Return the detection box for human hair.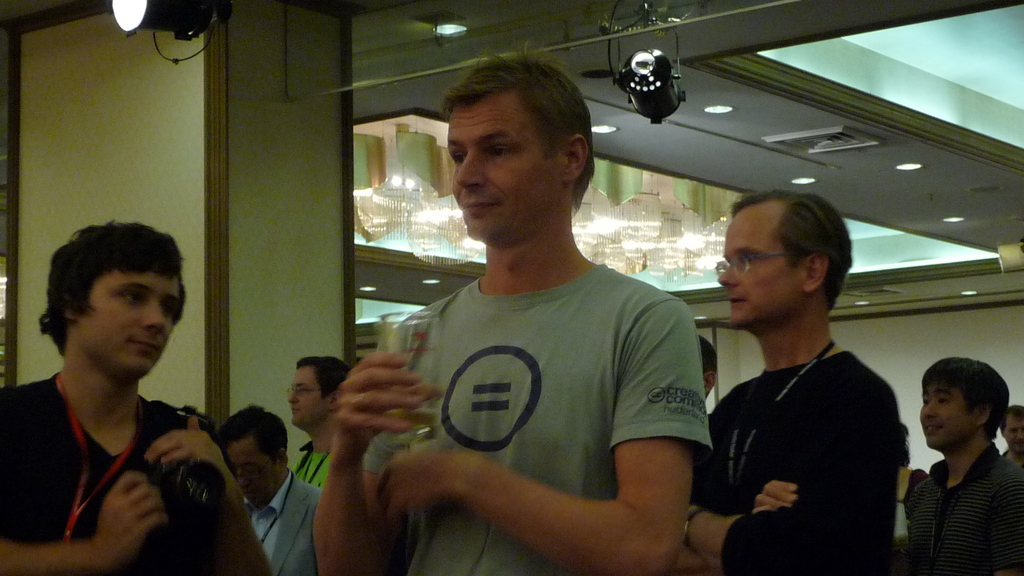
298 355 349 399.
